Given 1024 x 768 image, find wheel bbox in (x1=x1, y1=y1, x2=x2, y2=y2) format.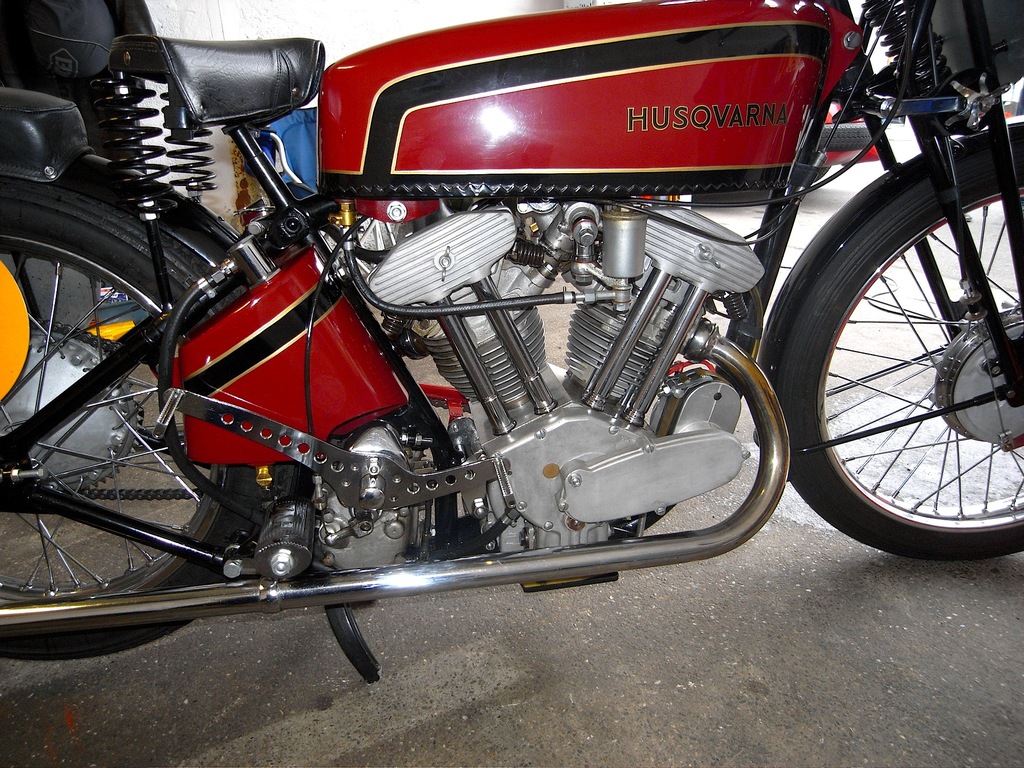
(x1=813, y1=120, x2=874, y2=152).
